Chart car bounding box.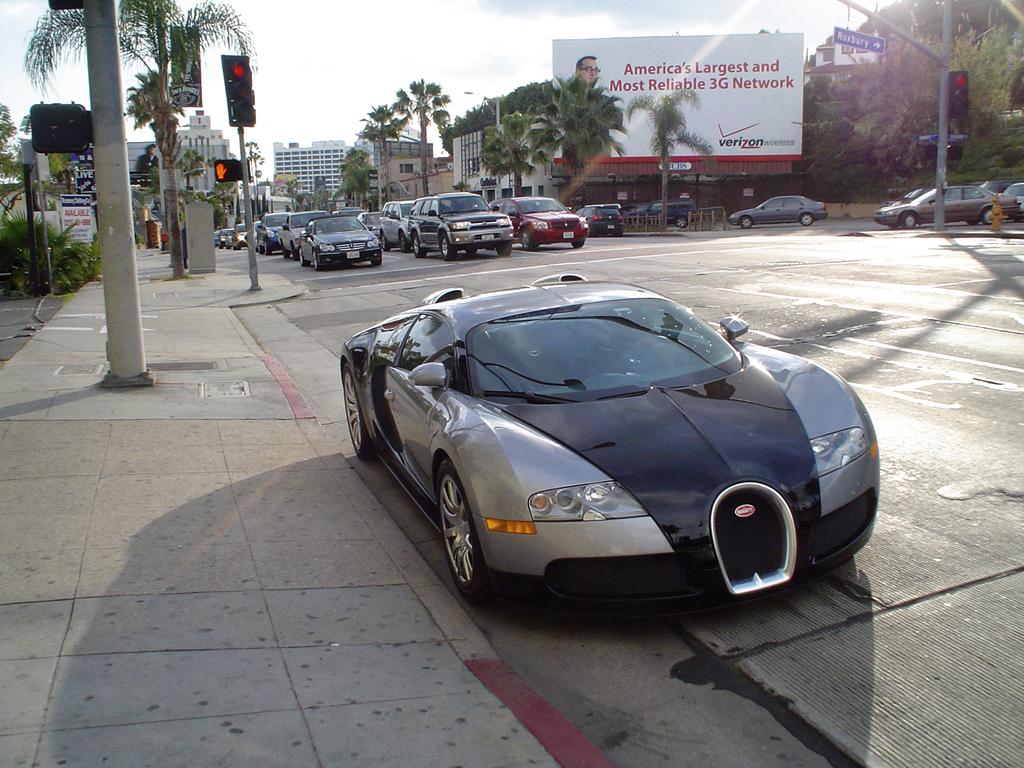
Charted: rect(618, 202, 644, 221).
